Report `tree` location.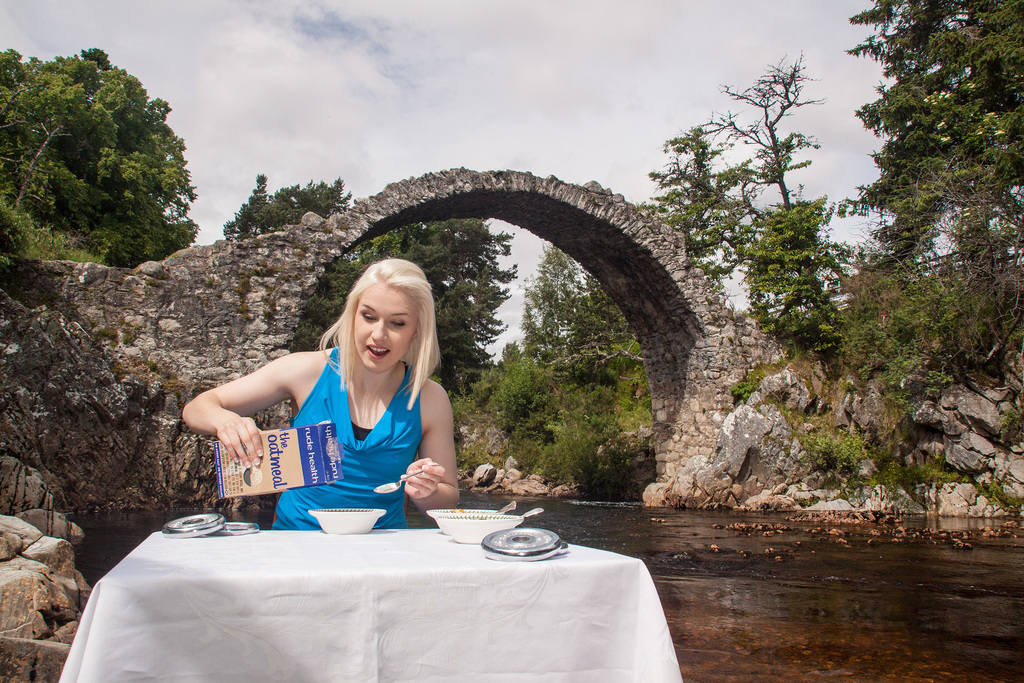
Report: box=[641, 48, 868, 359].
